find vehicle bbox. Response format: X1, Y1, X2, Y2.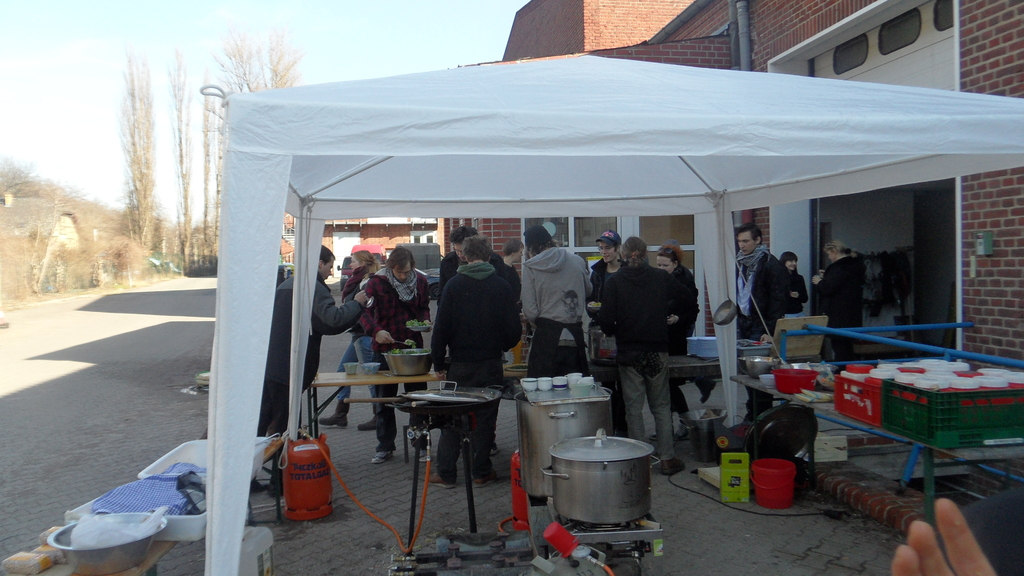
425, 277, 445, 303.
